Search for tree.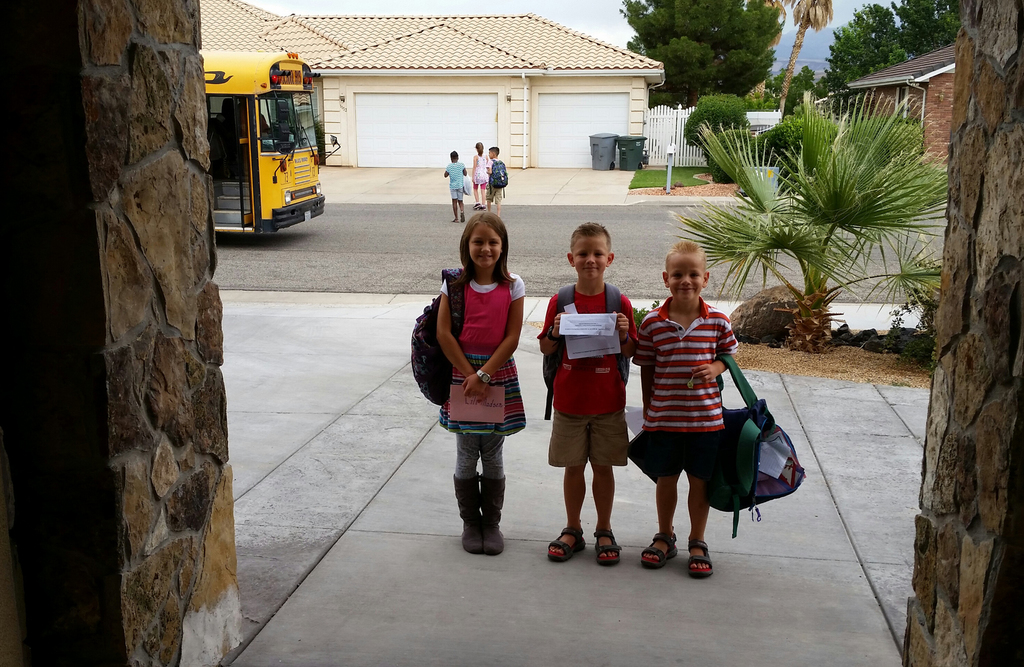
Found at detection(671, 86, 952, 344).
